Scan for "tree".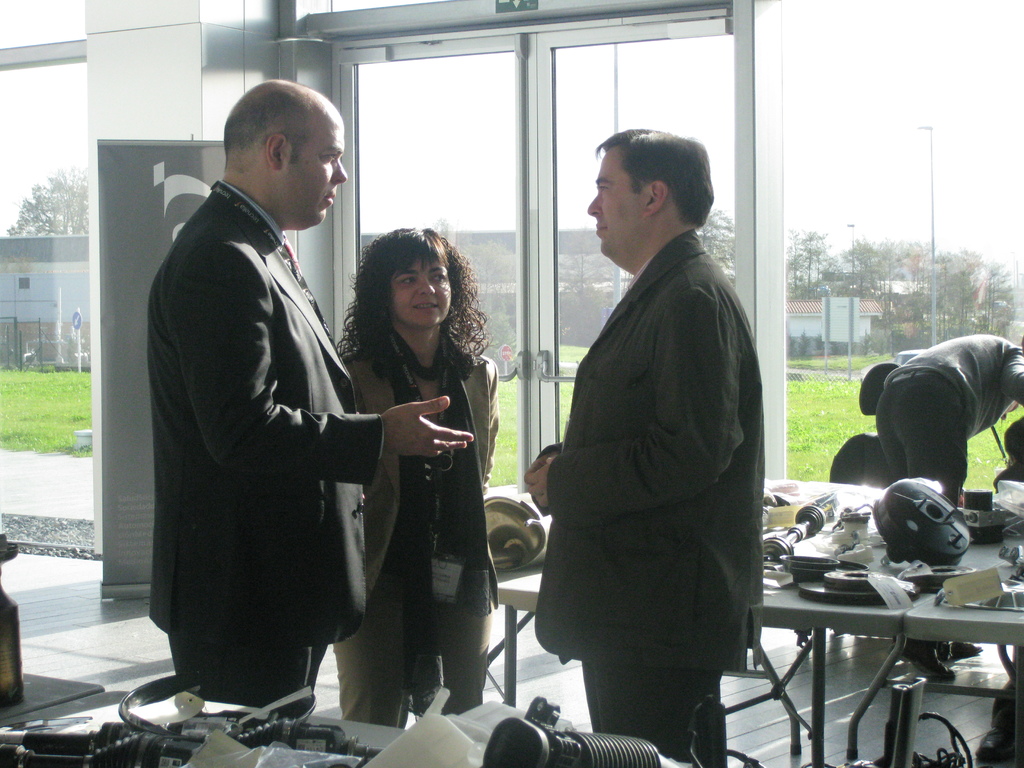
Scan result: 781/228/799/294.
